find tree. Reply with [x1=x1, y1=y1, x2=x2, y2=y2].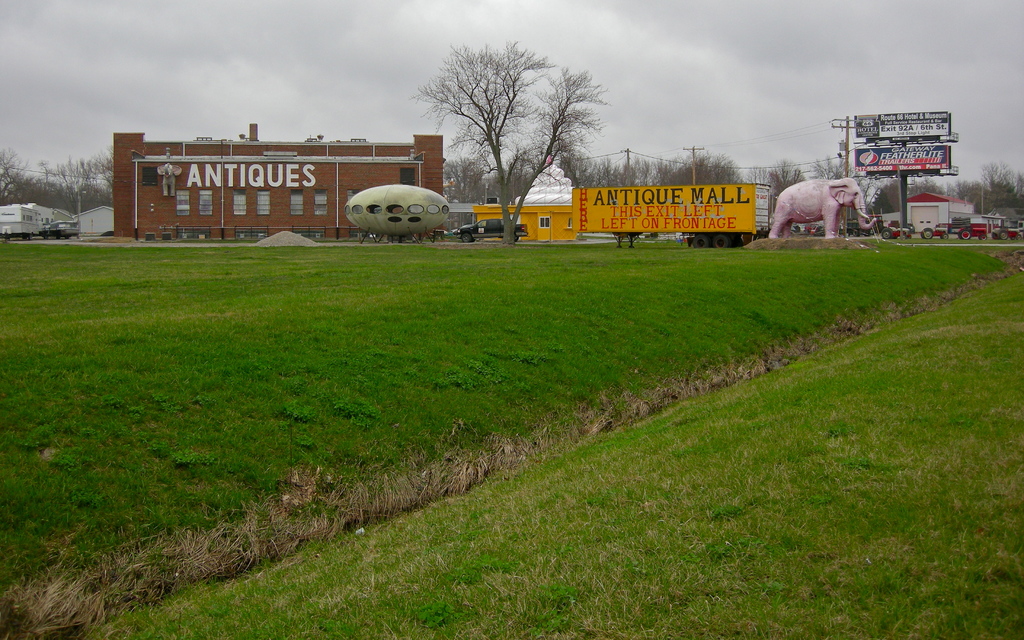
[x1=762, y1=157, x2=805, y2=200].
